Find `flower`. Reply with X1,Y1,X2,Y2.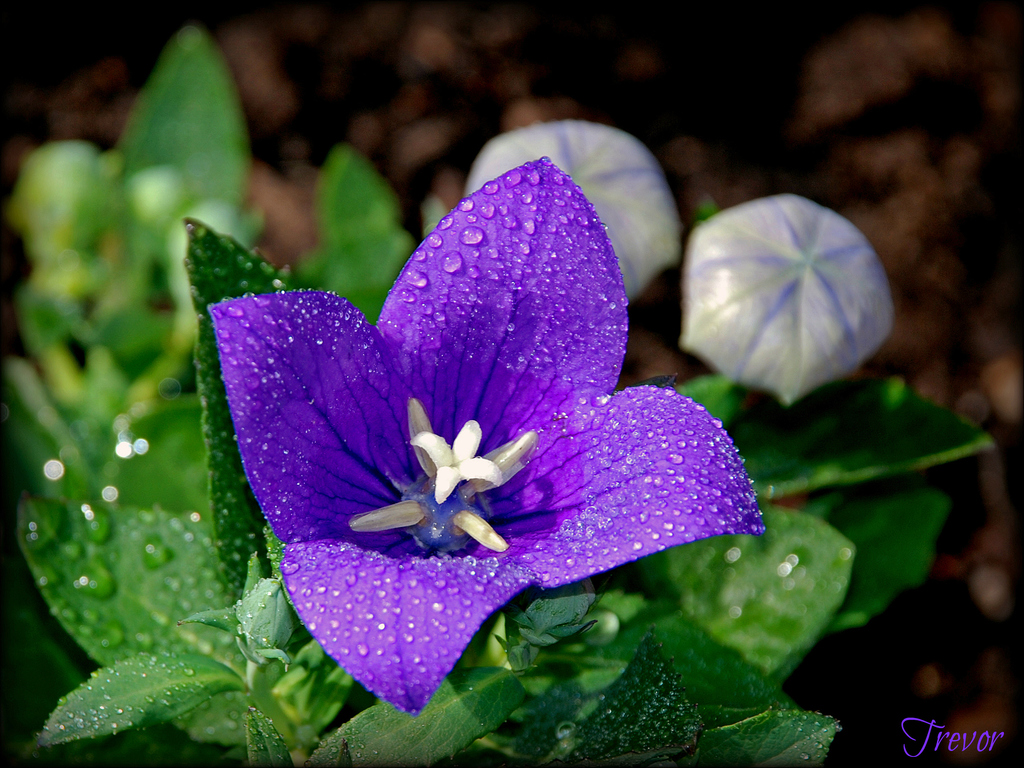
678,193,897,405.
